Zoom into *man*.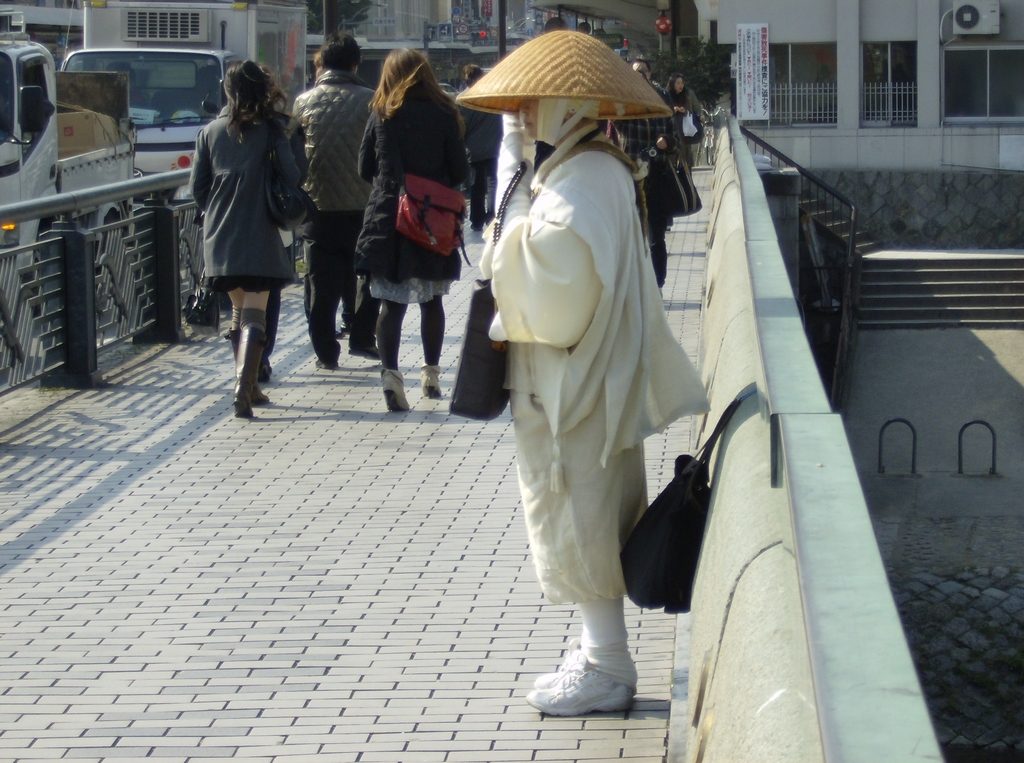
Zoom target: Rect(612, 56, 689, 290).
